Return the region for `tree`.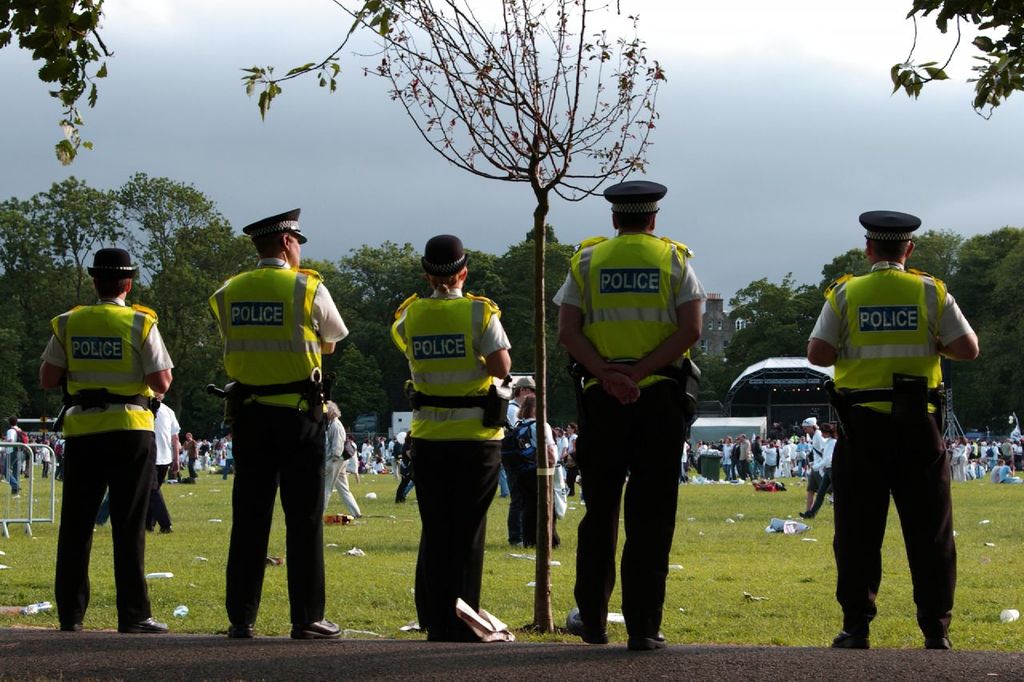
pyautogui.locateOnScreen(464, 251, 503, 301).
